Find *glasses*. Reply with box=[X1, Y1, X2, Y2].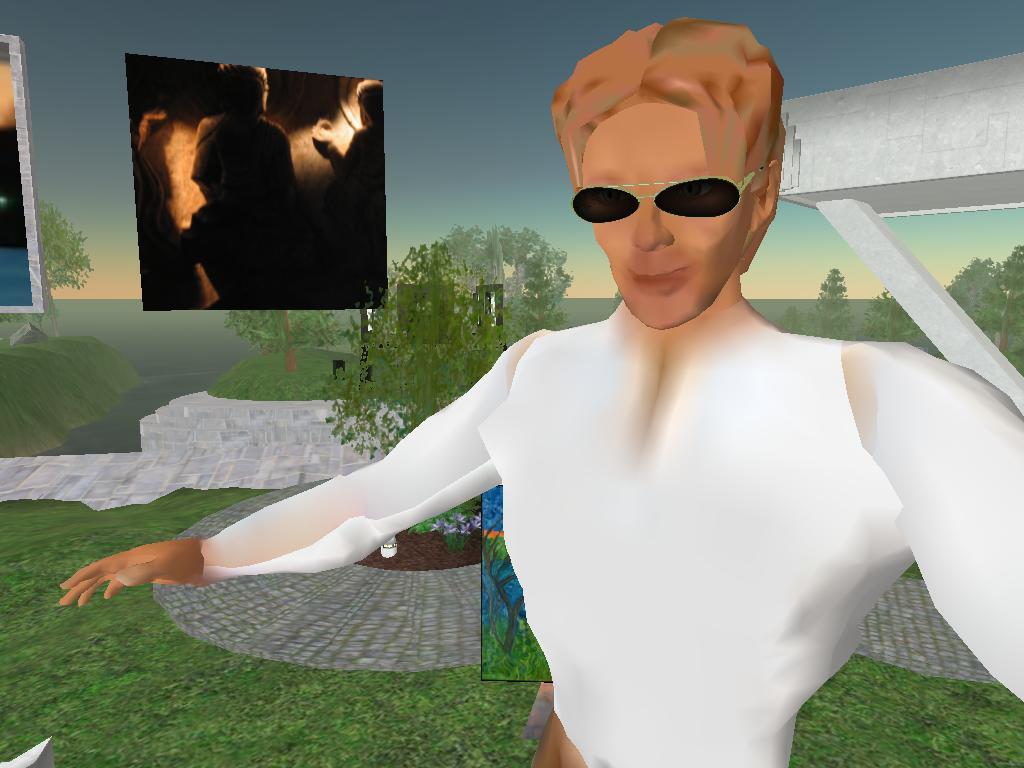
box=[565, 166, 764, 223].
